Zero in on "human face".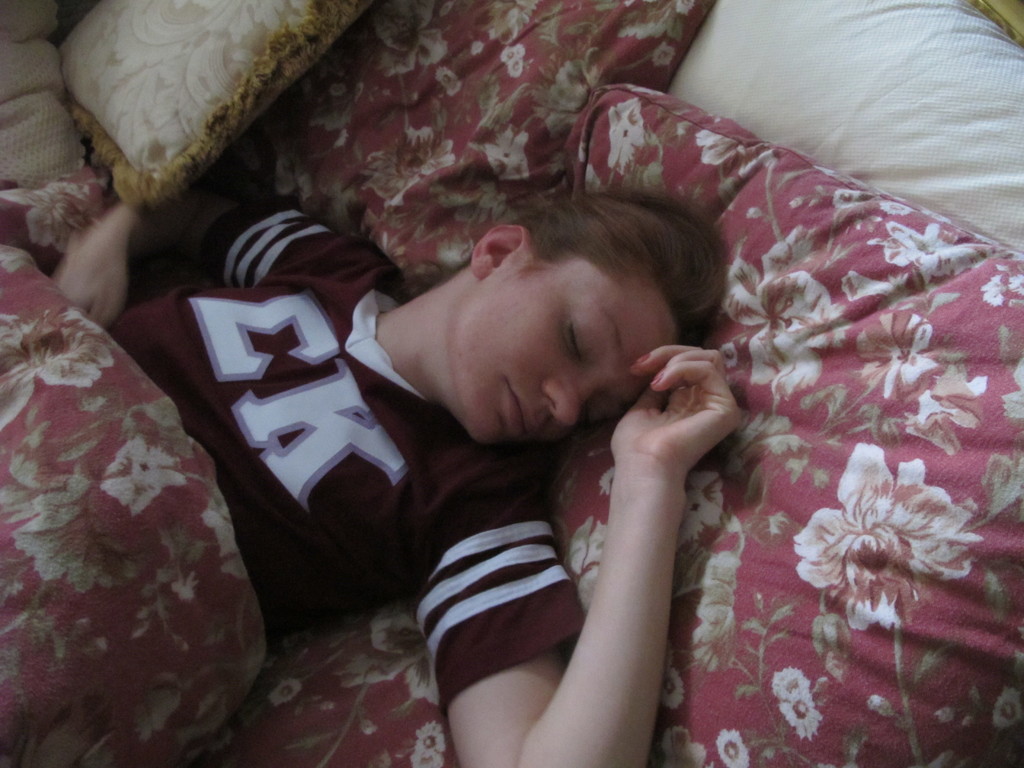
Zeroed in: [454,245,678,440].
